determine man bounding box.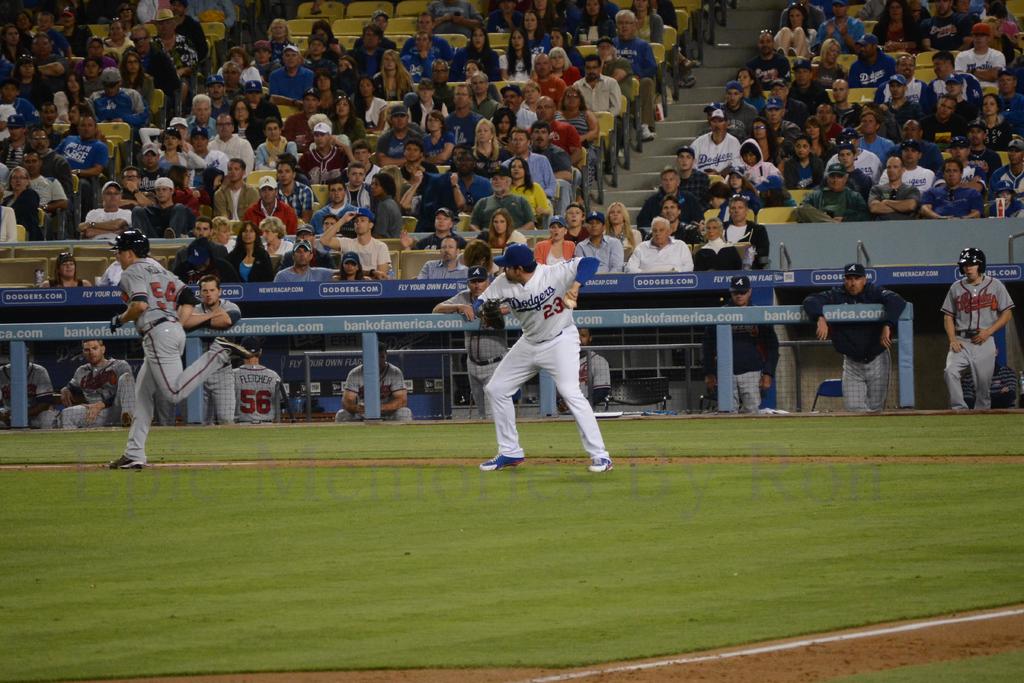
Determined: bbox(148, 13, 197, 82).
